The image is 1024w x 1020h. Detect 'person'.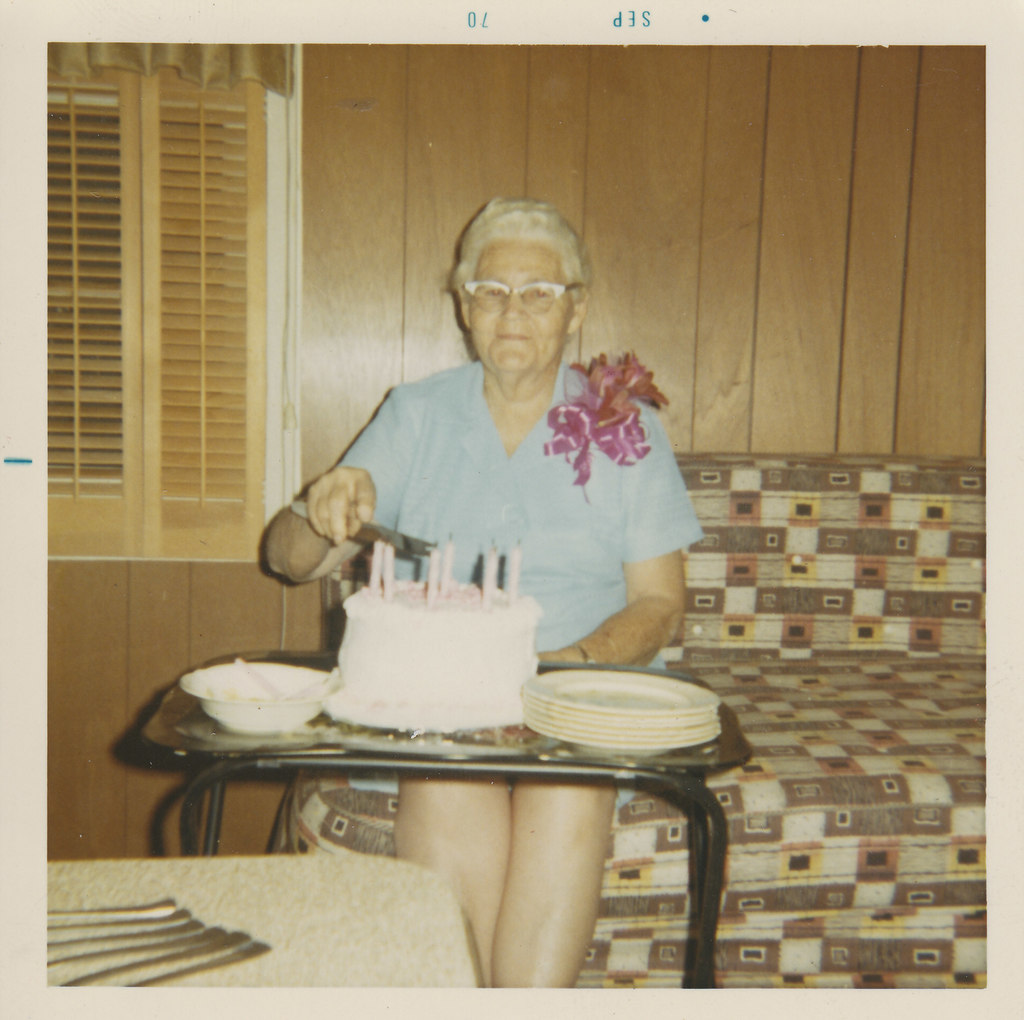
Detection: rect(256, 193, 703, 987).
